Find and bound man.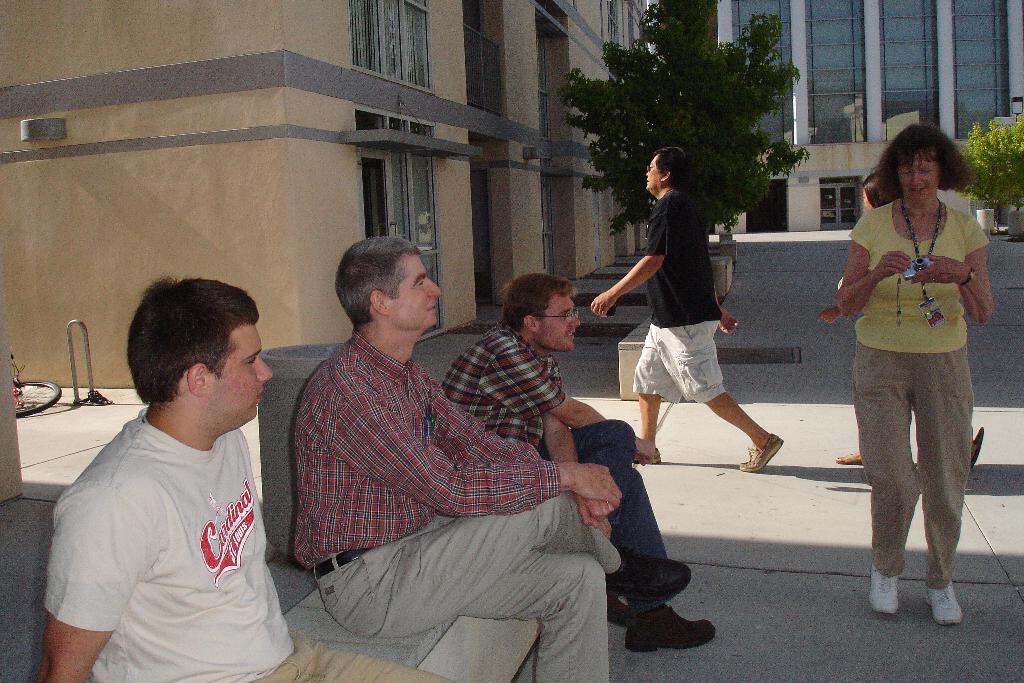
Bound: 34:257:310:676.
